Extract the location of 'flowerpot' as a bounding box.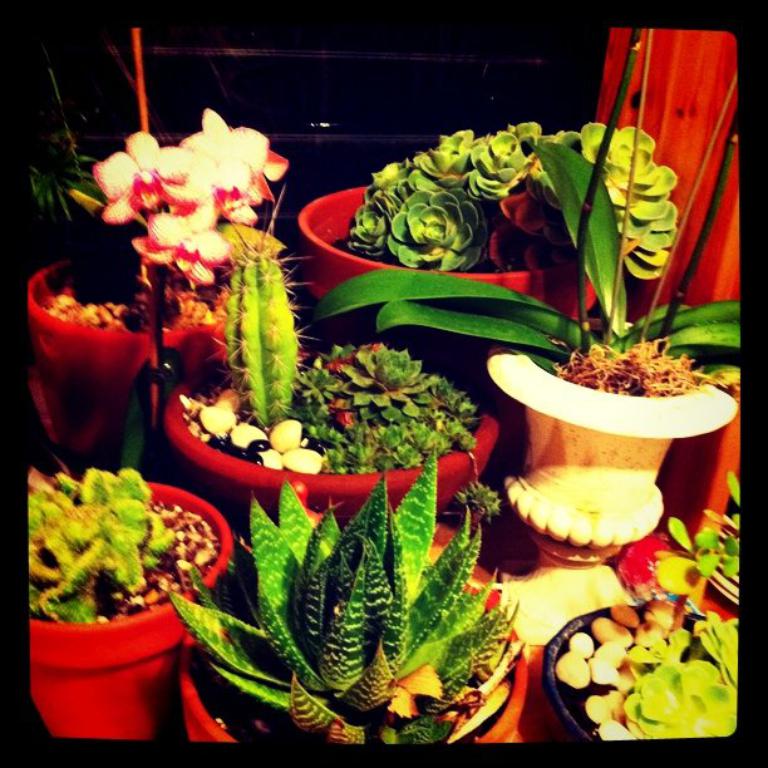
26,247,228,477.
